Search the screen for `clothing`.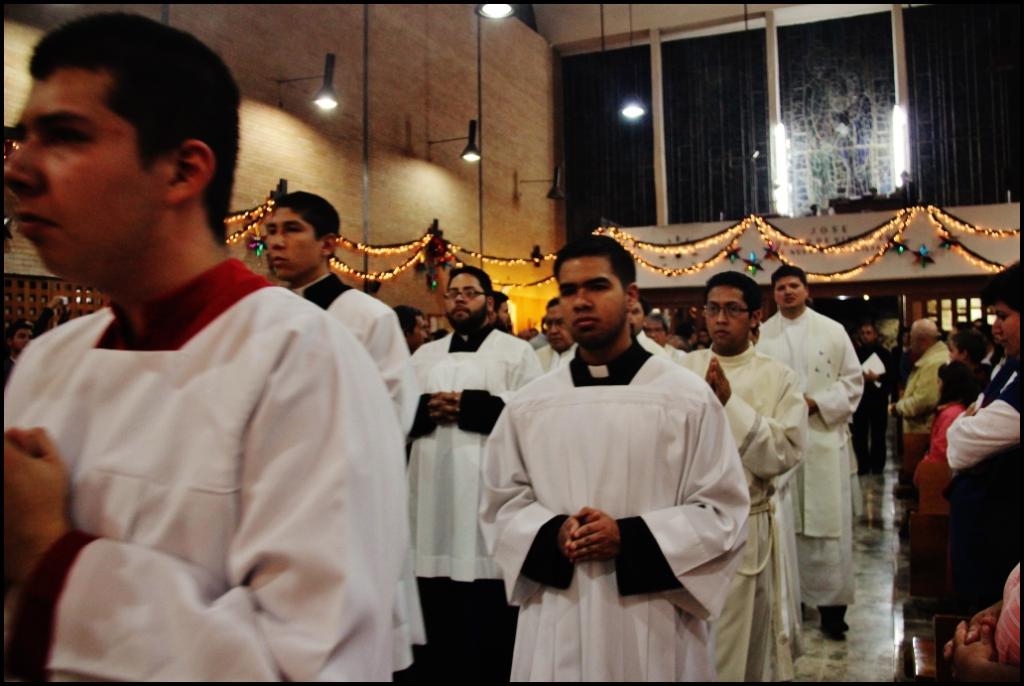
Found at <region>294, 268, 419, 433</region>.
